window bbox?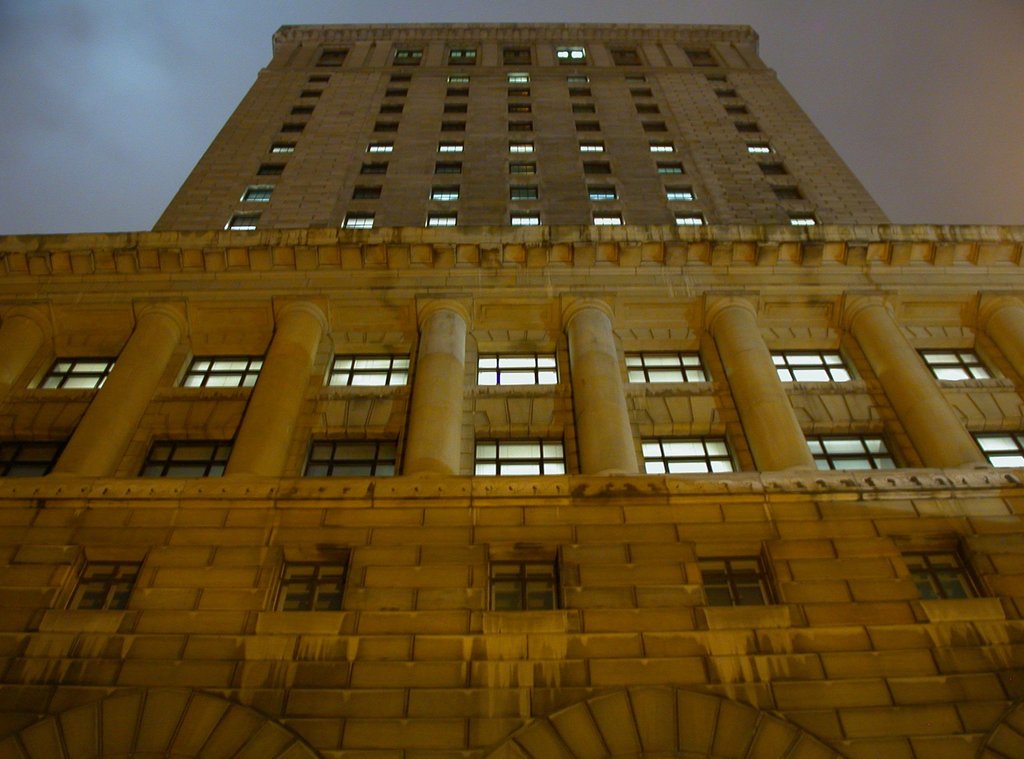
<box>295,107,315,112</box>
